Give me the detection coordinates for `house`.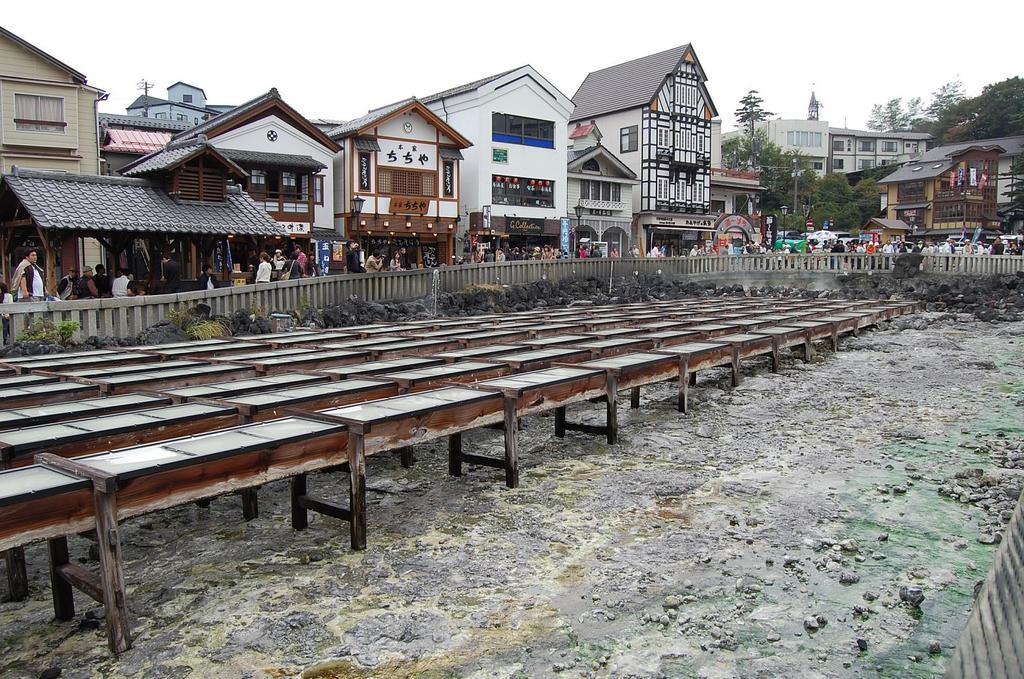
x1=0 y1=28 x2=108 y2=296.
